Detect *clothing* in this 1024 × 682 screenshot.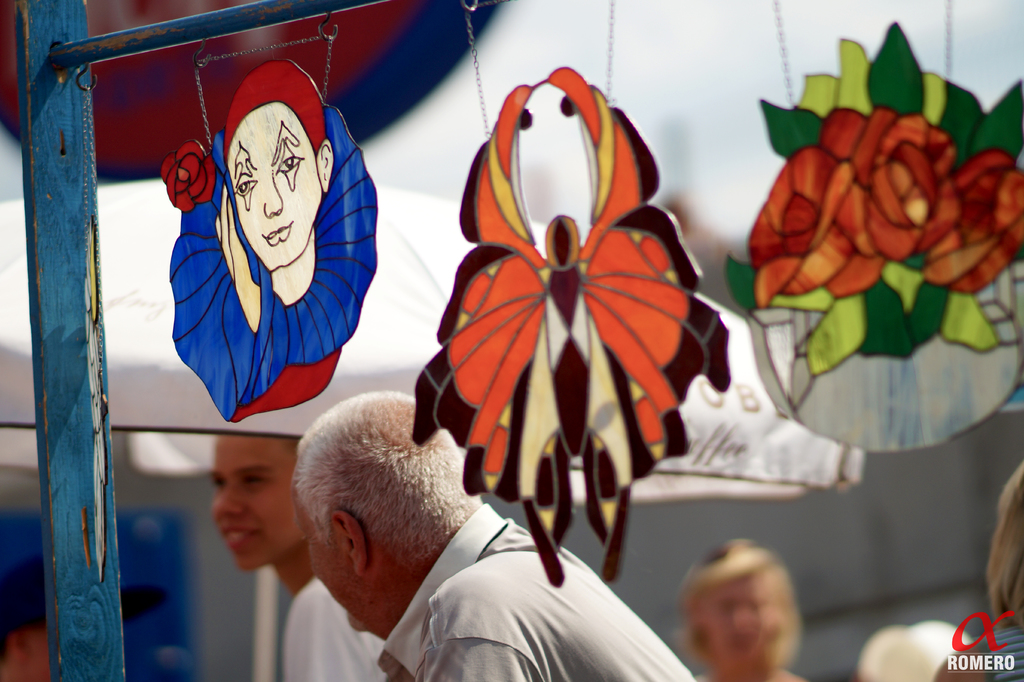
Detection: (x1=278, y1=576, x2=394, y2=681).
